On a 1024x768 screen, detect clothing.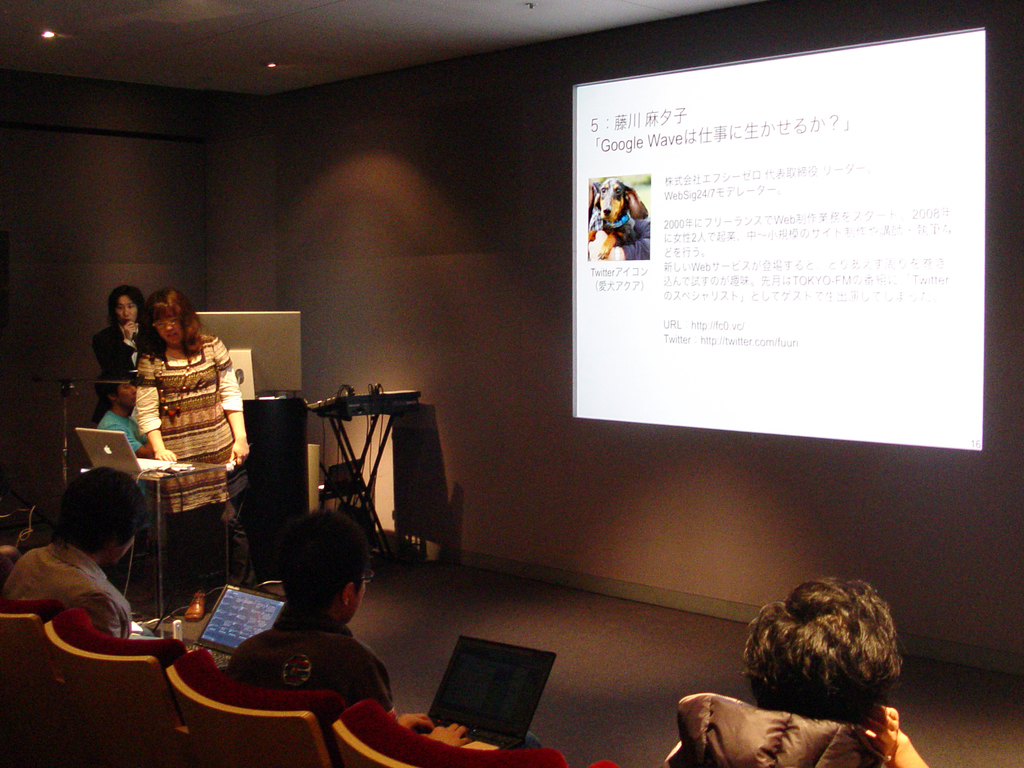
(218,600,387,734).
